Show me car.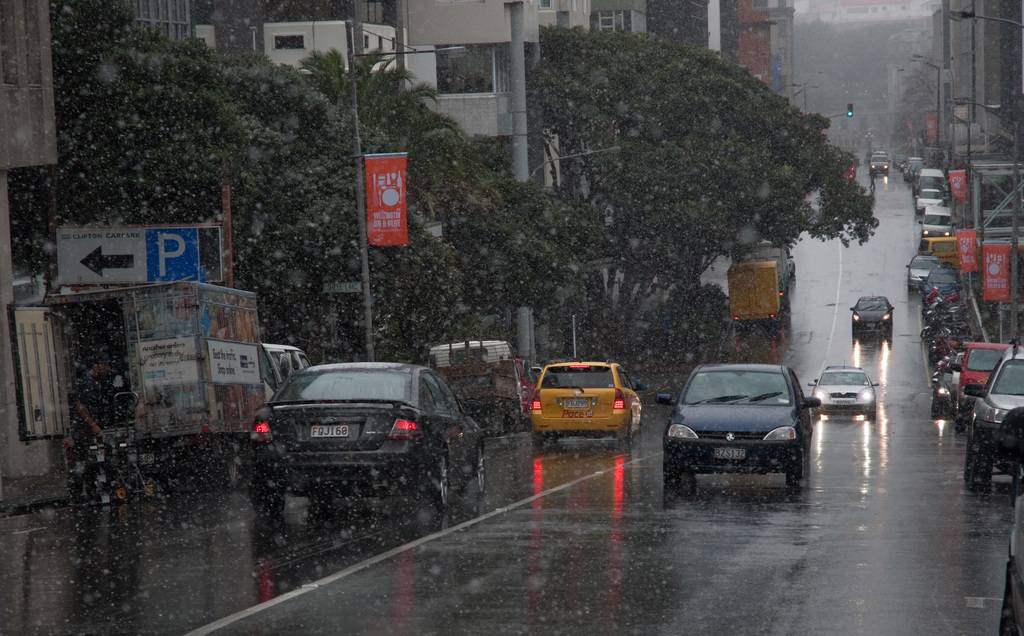
car is here: bbox=(805, 359, 883, 423).
